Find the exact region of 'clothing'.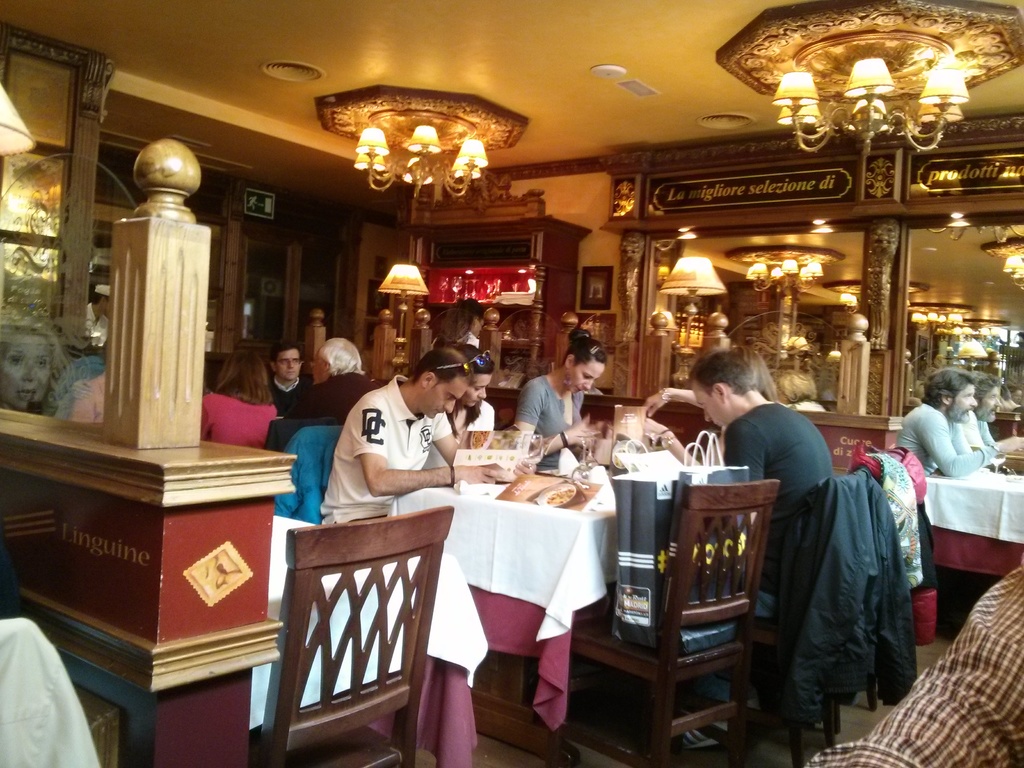
Exact region: 84 303 111 347.
